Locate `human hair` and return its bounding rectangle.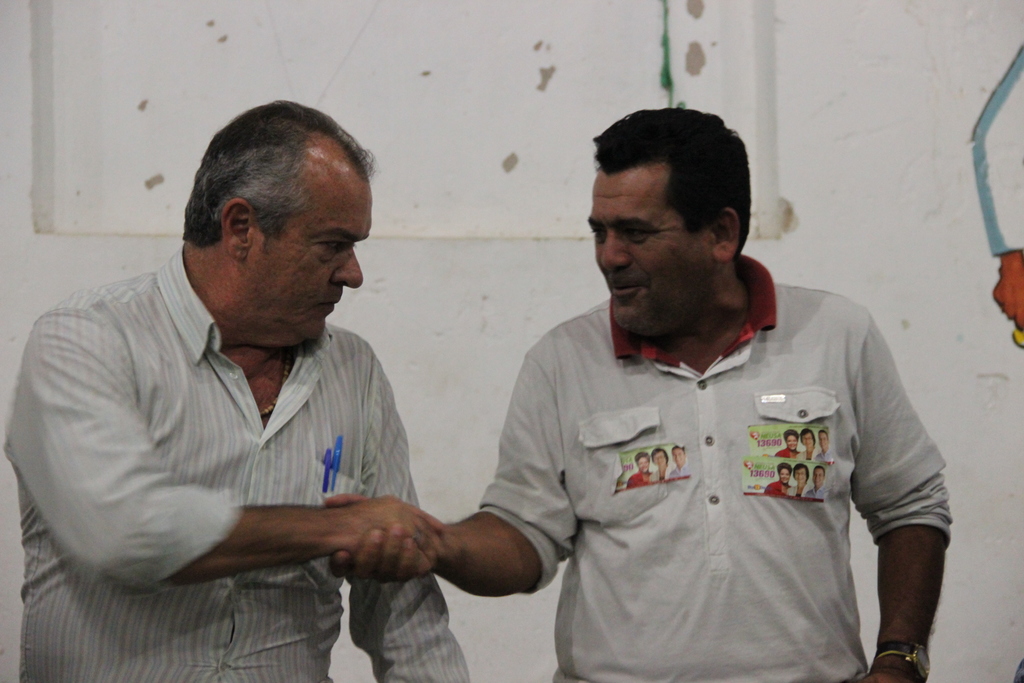
BBox(786, 427, 799, 442).
